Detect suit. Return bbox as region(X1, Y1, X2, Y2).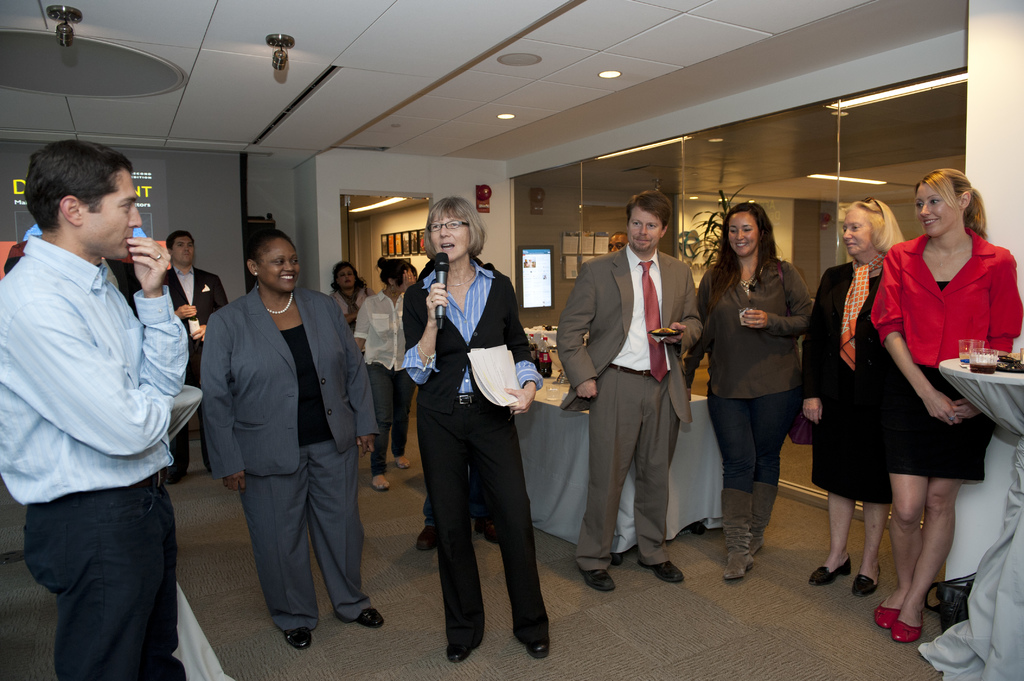
region(557, 256, 700, 579).
